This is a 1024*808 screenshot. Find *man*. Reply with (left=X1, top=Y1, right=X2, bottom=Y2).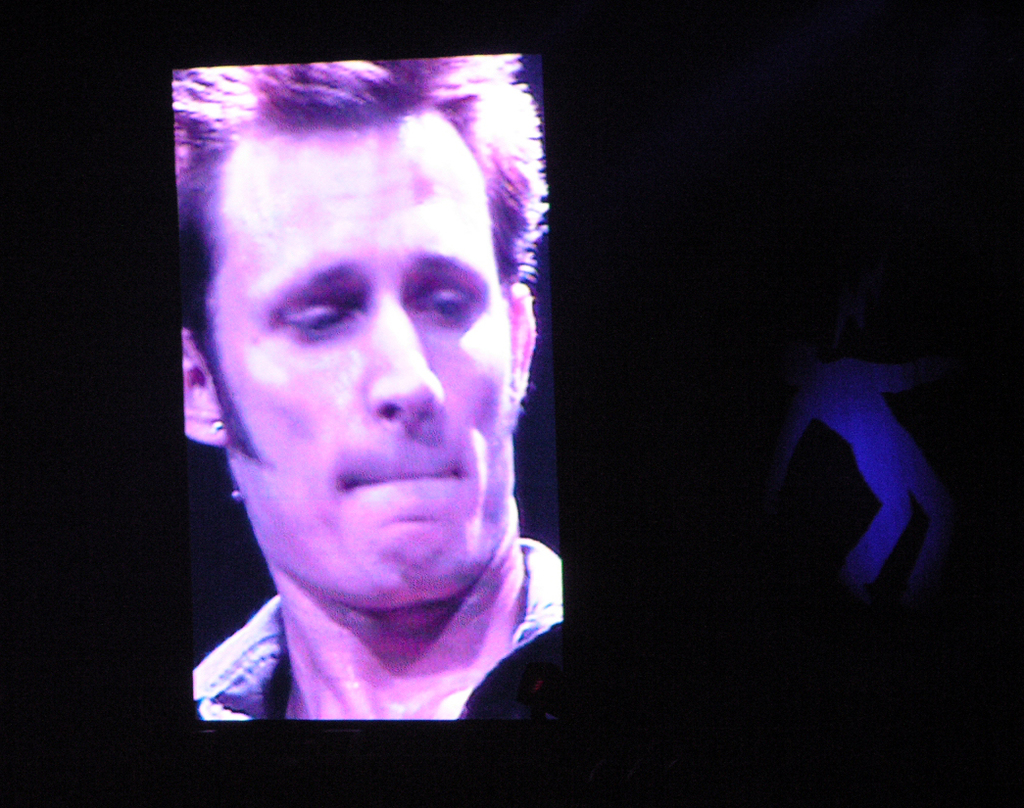
(left=115, top=51, right=642, bottom=756).
